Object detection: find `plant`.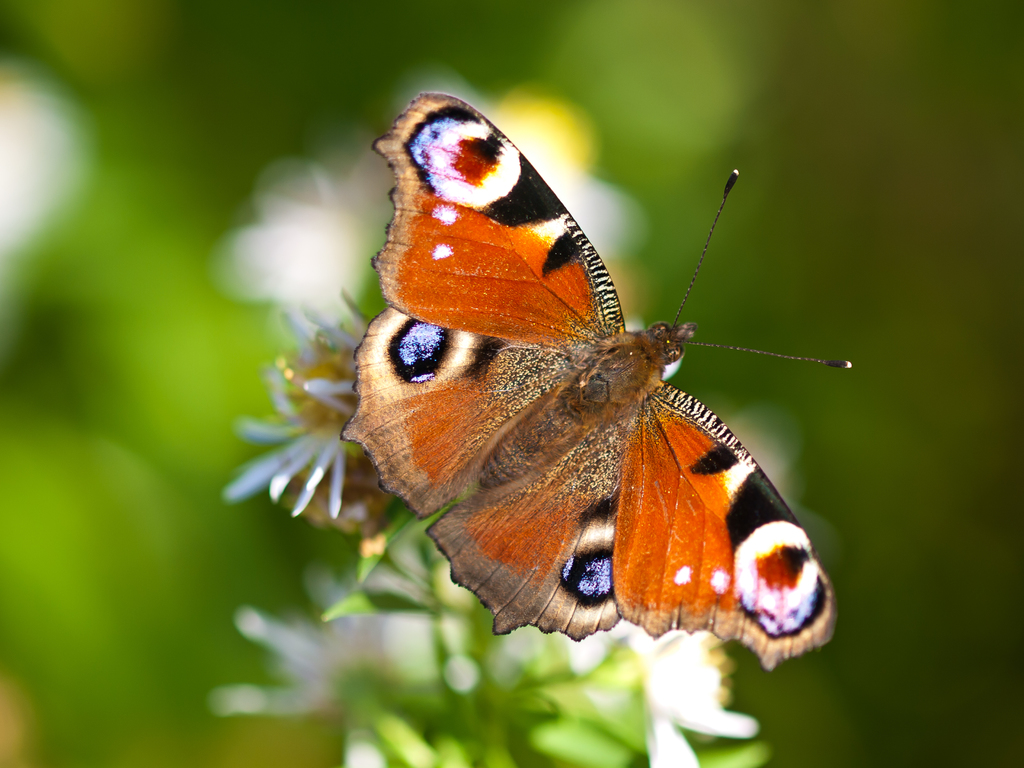
rect(204, 67, 774, 767).
